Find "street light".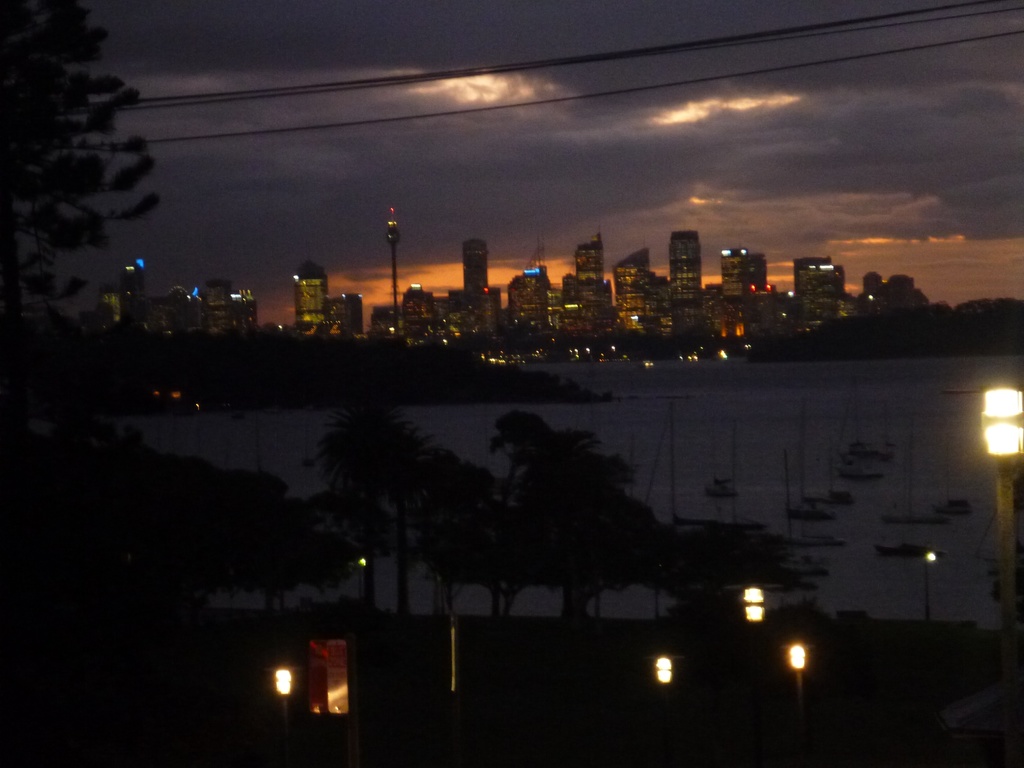
965/383/1022/760.
